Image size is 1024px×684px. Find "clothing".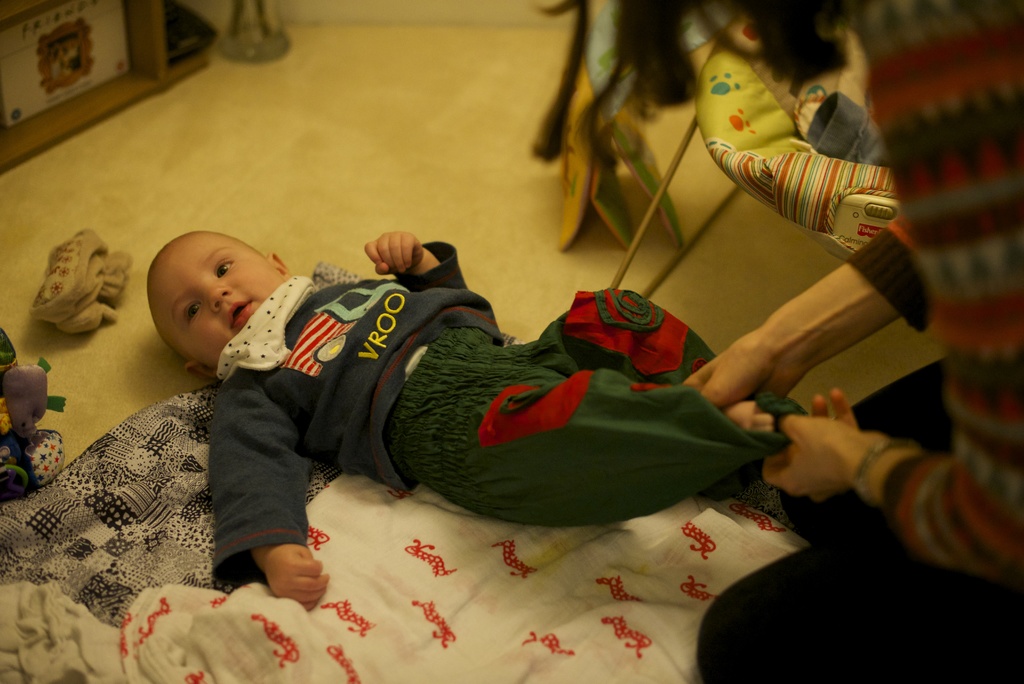
bbox=[148, 227, 621, 582].
